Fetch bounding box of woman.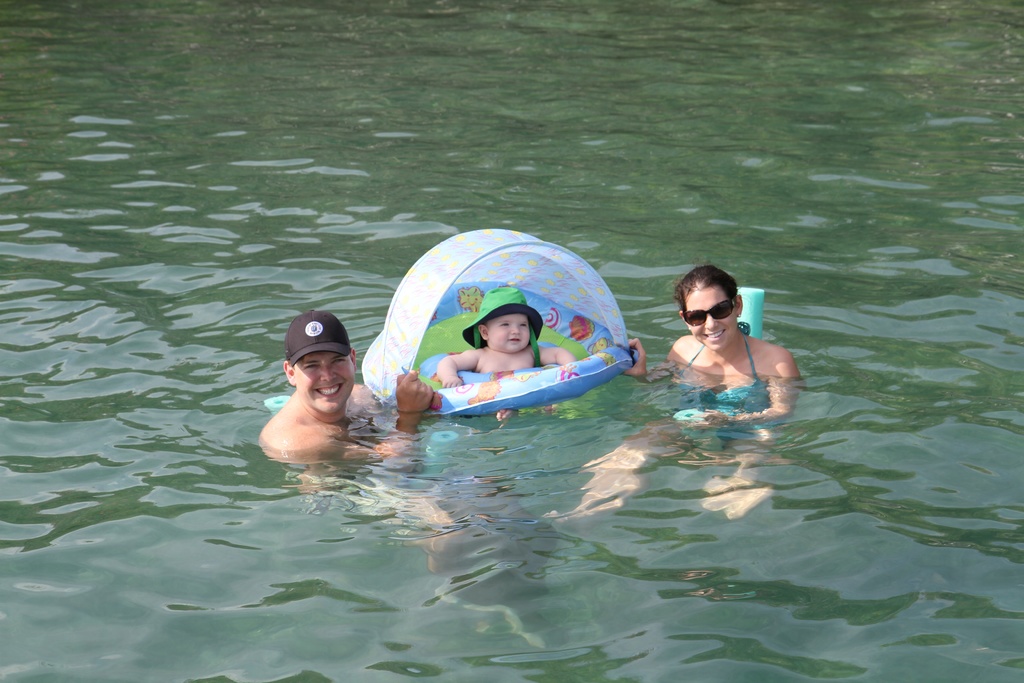
Bbox: box=[621, 258, 806, 516].
